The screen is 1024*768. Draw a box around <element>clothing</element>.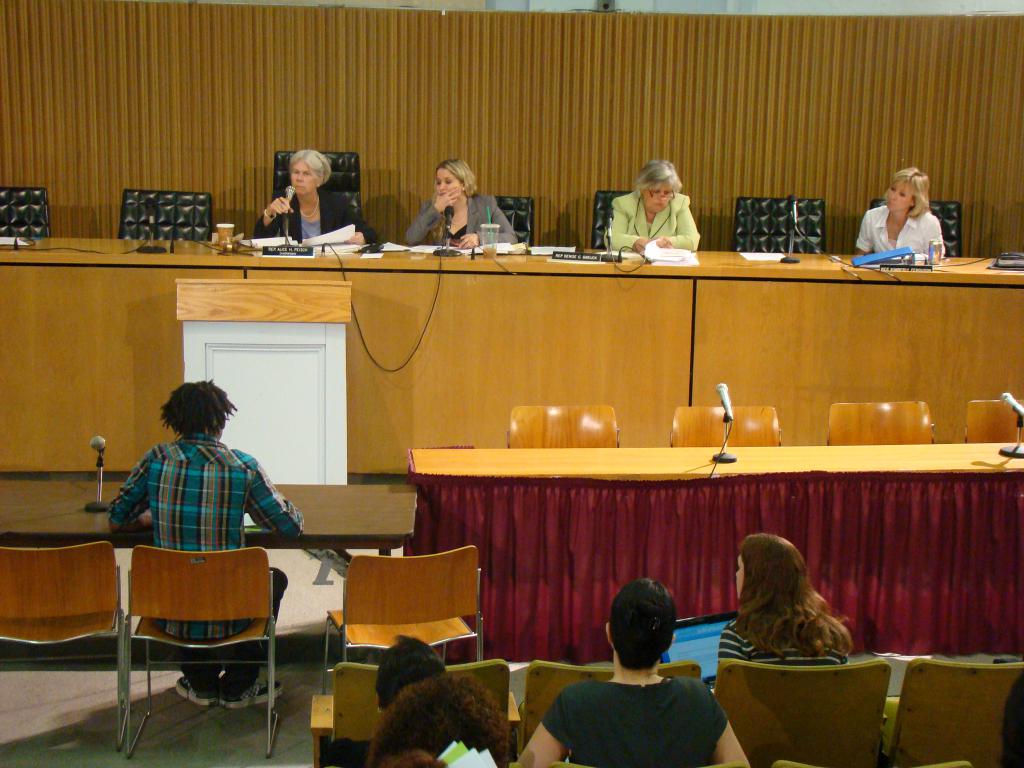
detection(401, 193, 517, 246).
